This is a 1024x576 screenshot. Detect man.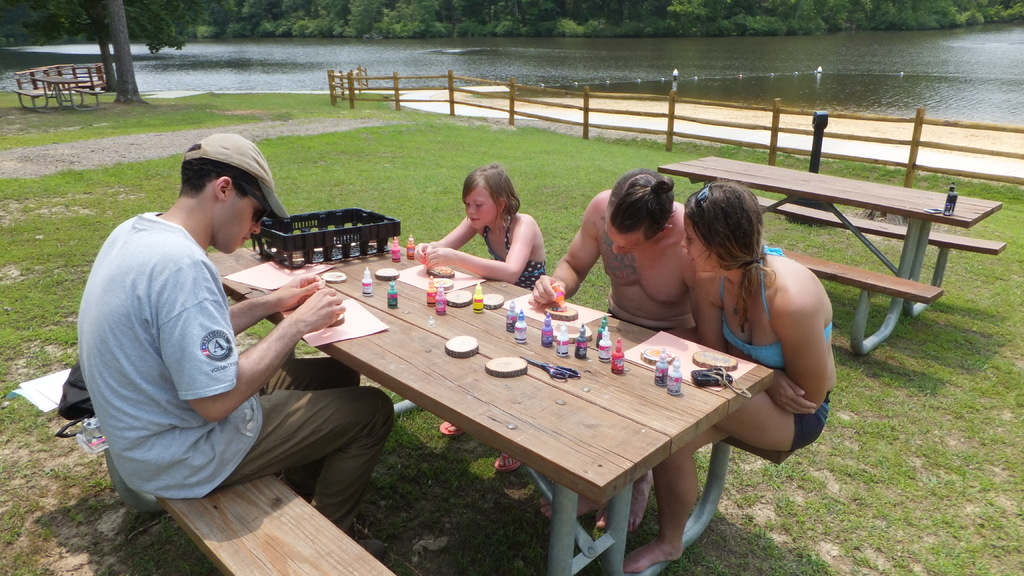
[left=527, top=168, right=701, bottom=528].
